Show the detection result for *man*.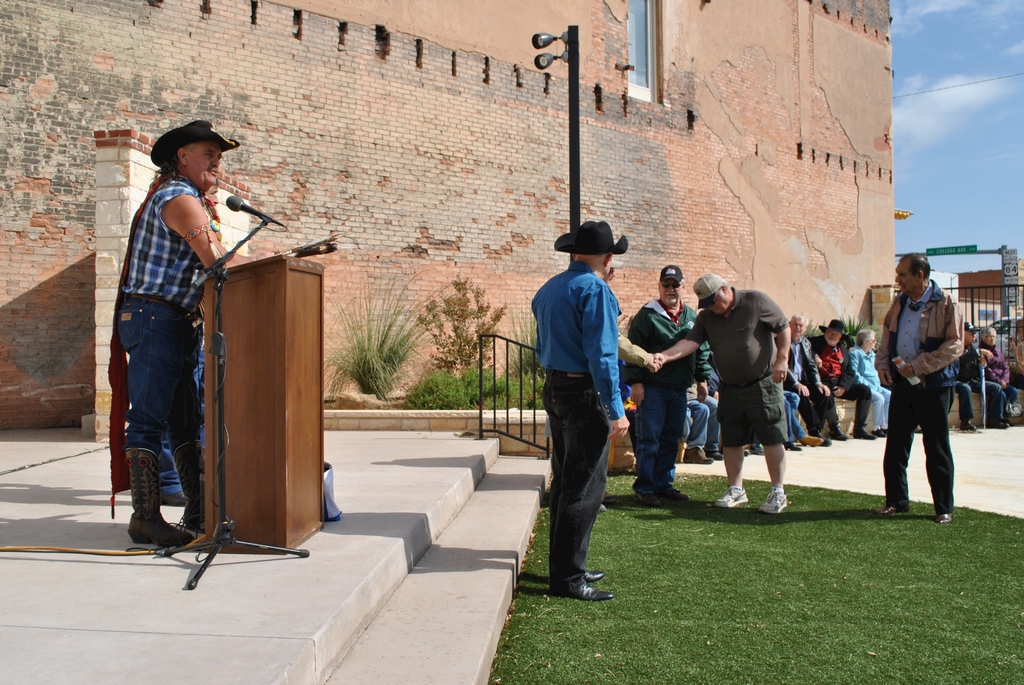
<box>641,271,794,521</box>.
